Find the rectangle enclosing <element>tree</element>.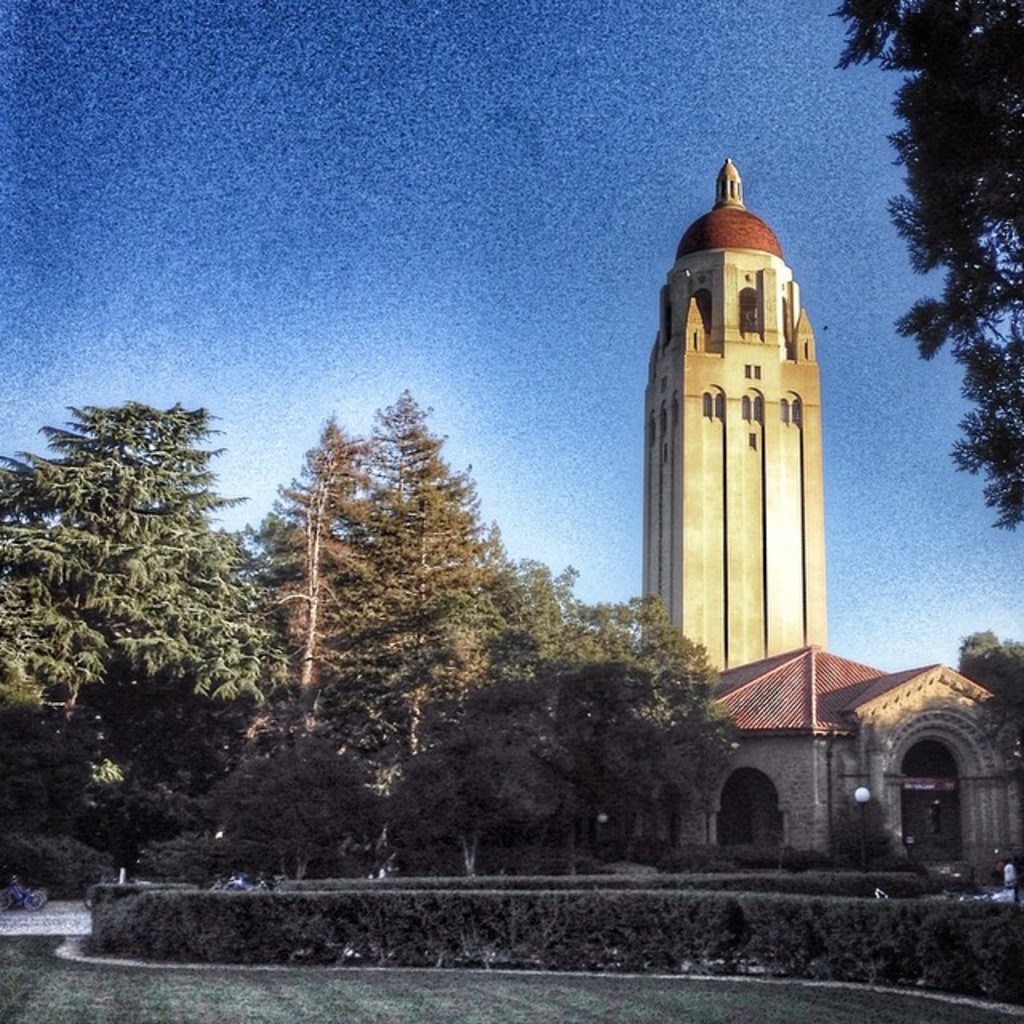
crop(210, 726, 408, 896).
